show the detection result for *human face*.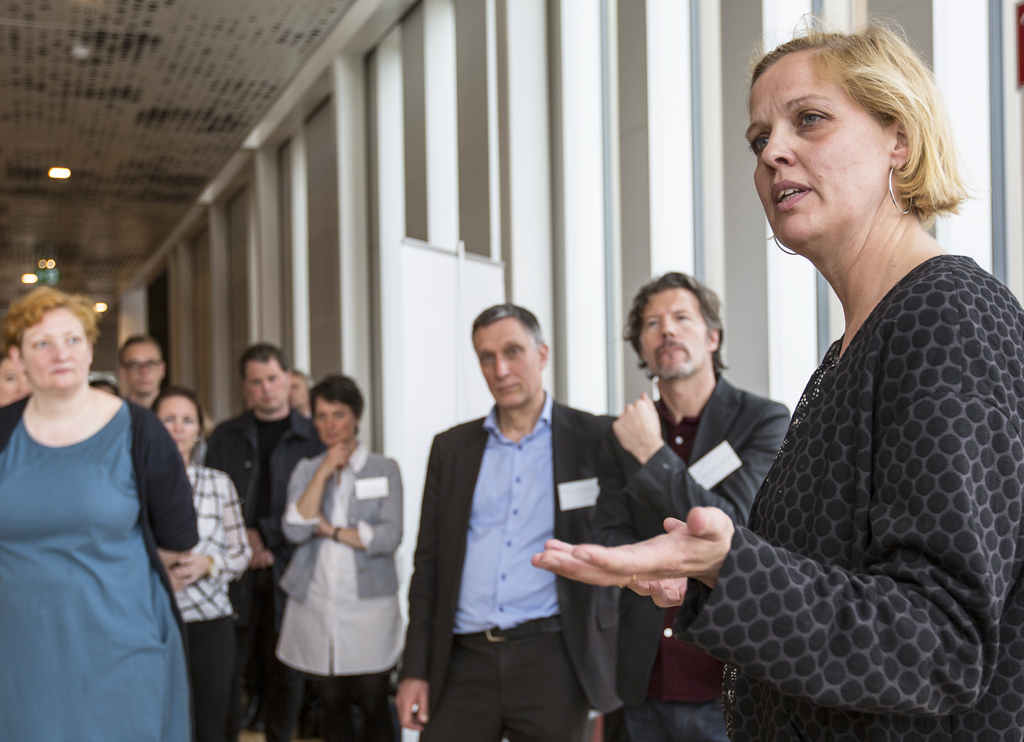
x1=156, y1=398, x2=200, y2=454.
